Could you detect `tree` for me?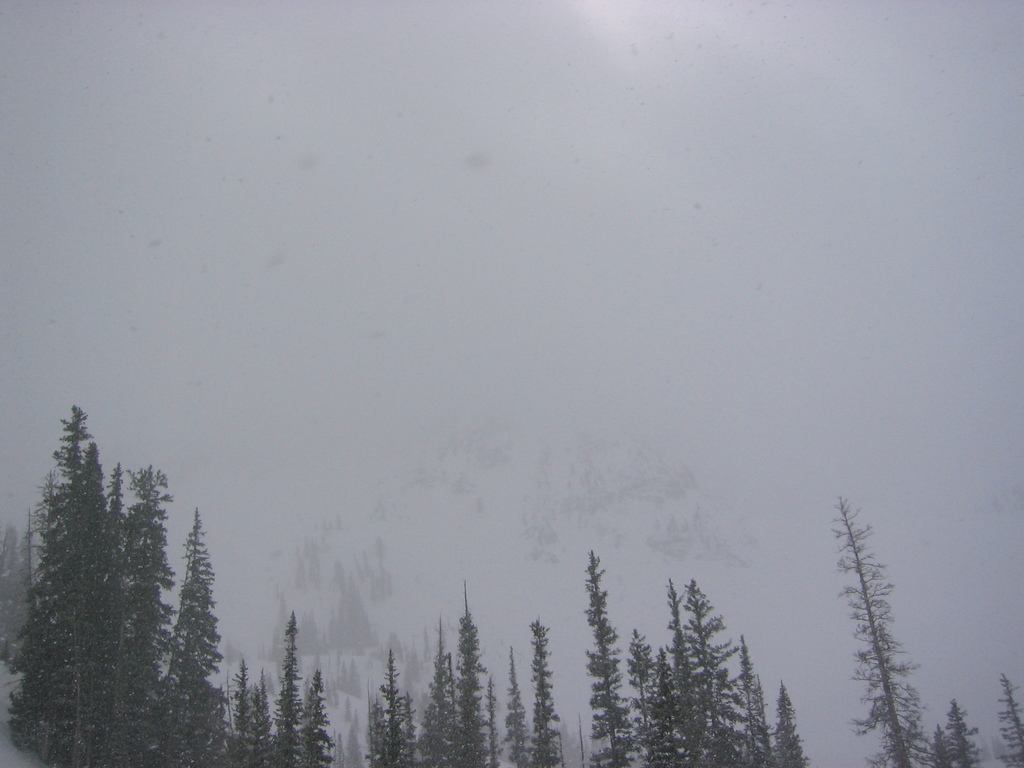
Detection result: <box>660,581,701,767</box>.
